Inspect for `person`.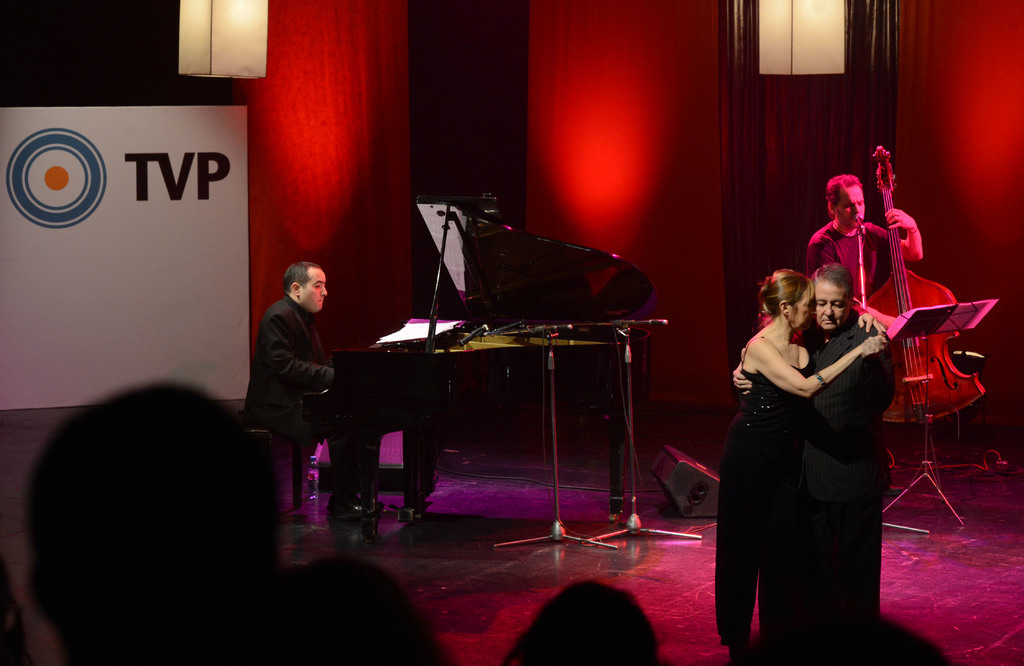
Inspection: region(259, 249, 366, 515).
